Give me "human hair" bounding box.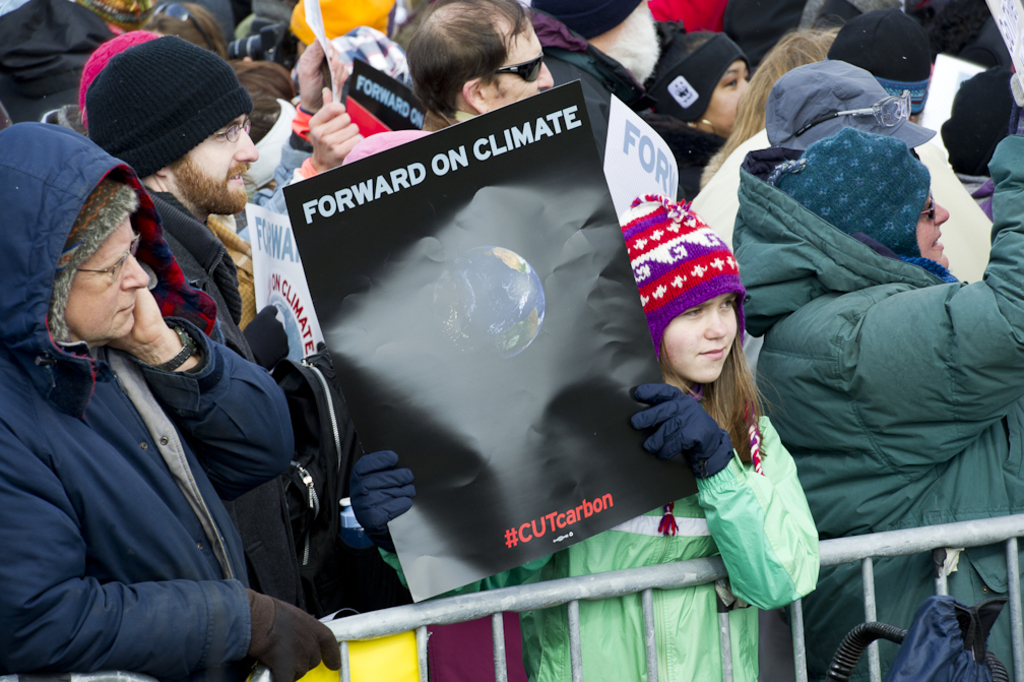
bbox=(661, 289, 796, 469).
